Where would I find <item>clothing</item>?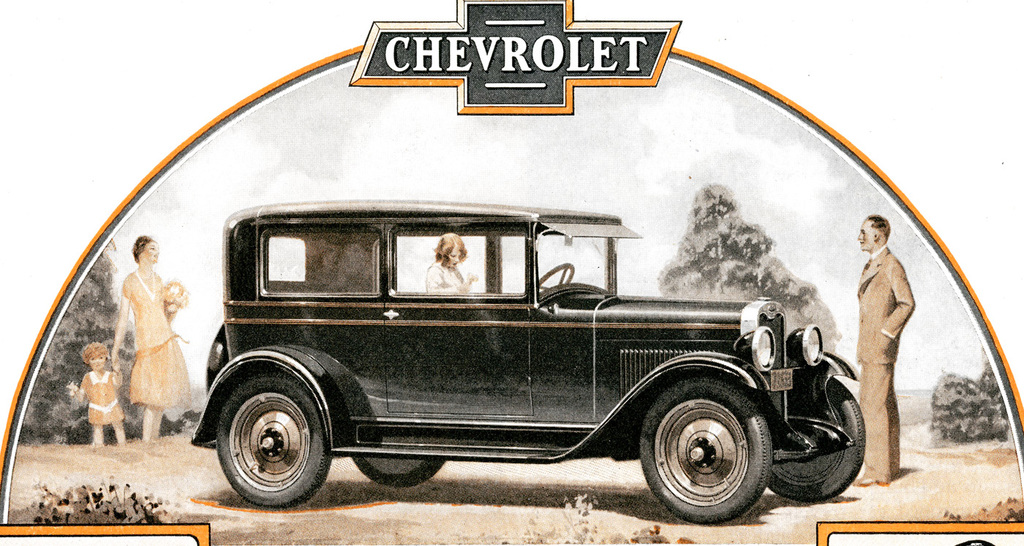
At {"x1": 424, "y1": 258, "x2": 467, "y2": 296}.
